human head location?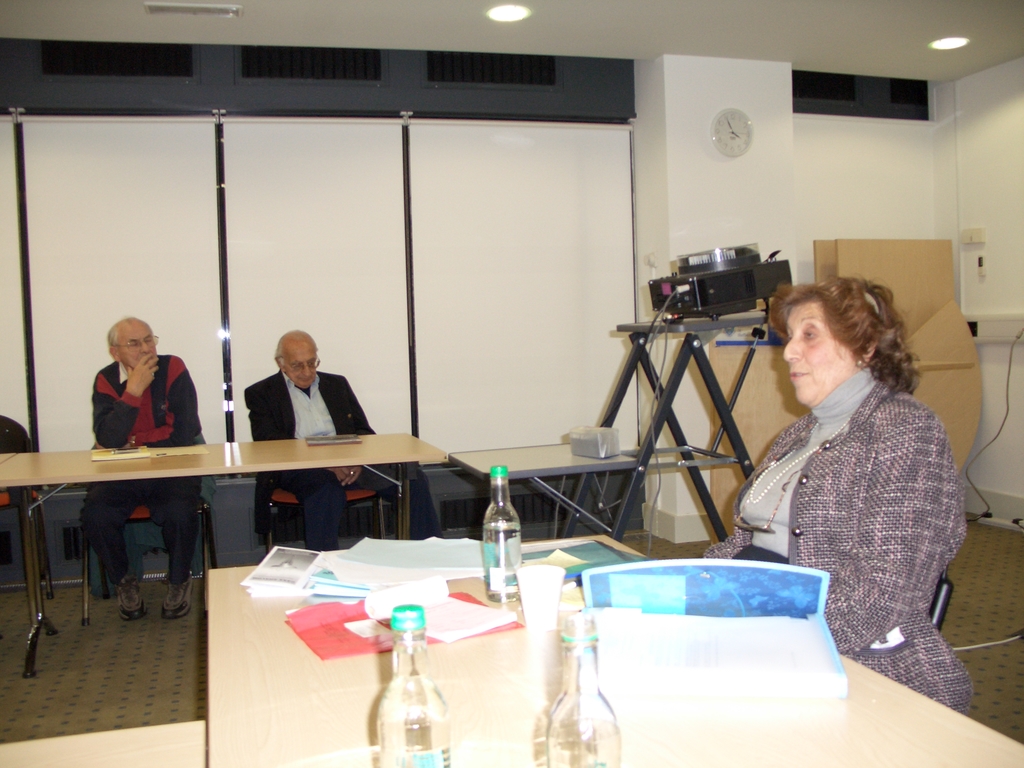
select_region(264, 320, 328, 395)
